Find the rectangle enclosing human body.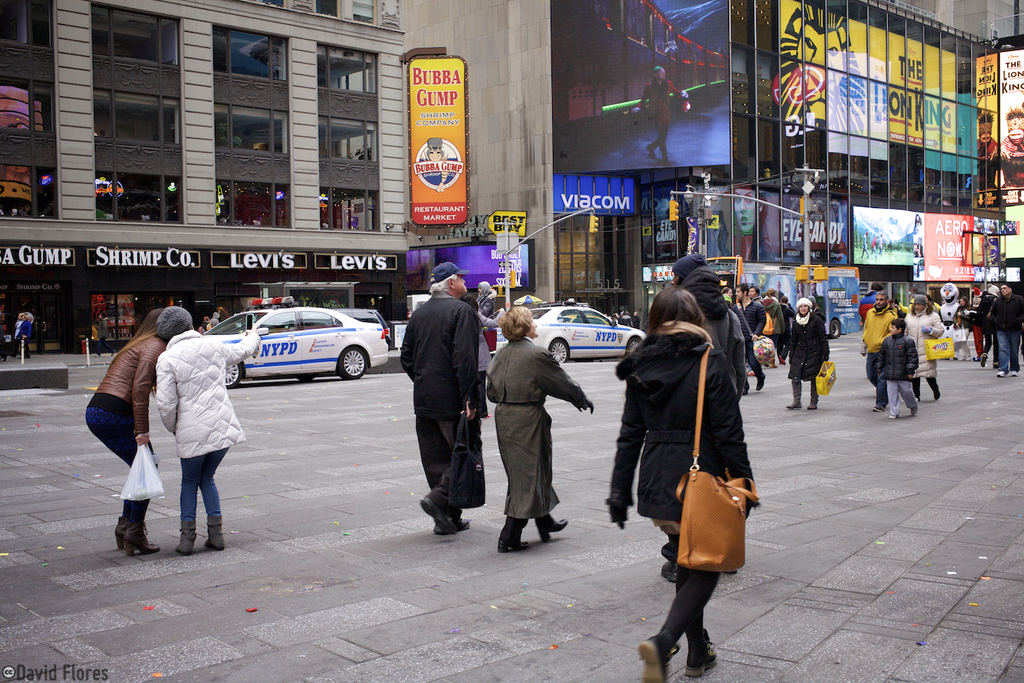
629,78,689,164.
